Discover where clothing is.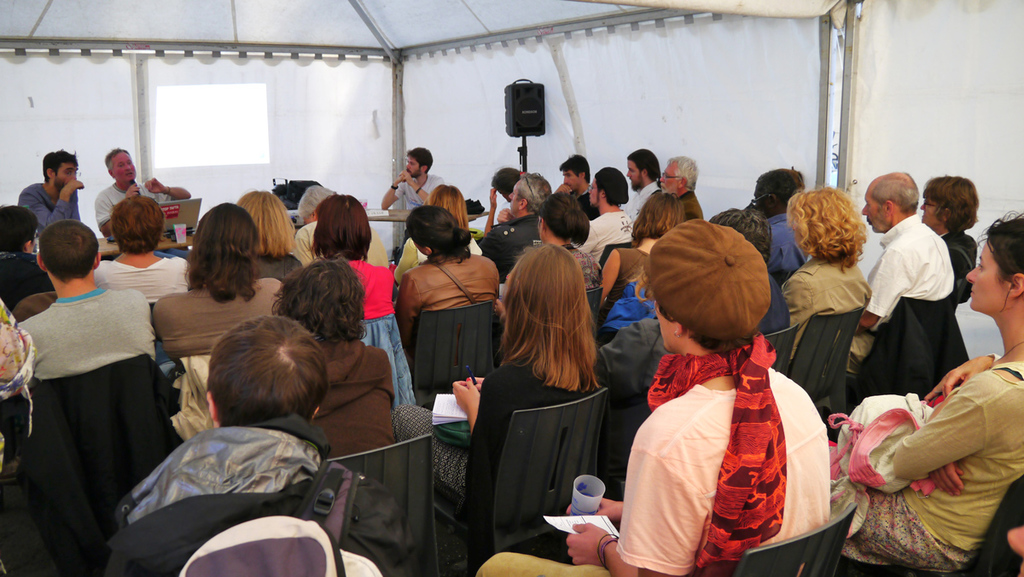
Discovered at detection(18, 184, 79, 239).
